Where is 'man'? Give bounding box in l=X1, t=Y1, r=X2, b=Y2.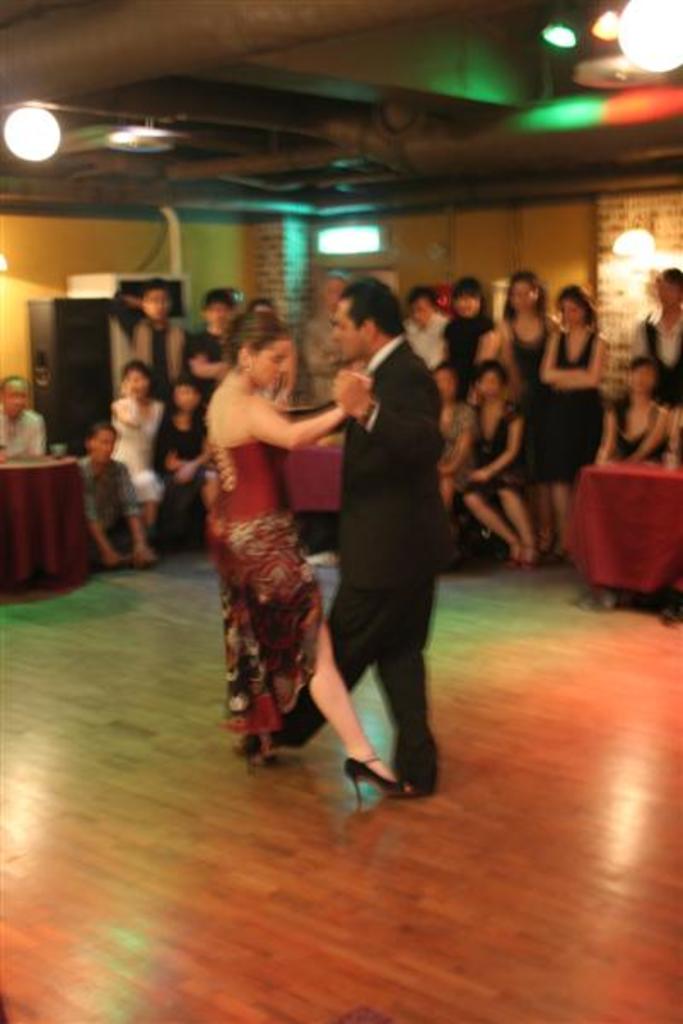
l=184, t=287, r=241, b=401.
